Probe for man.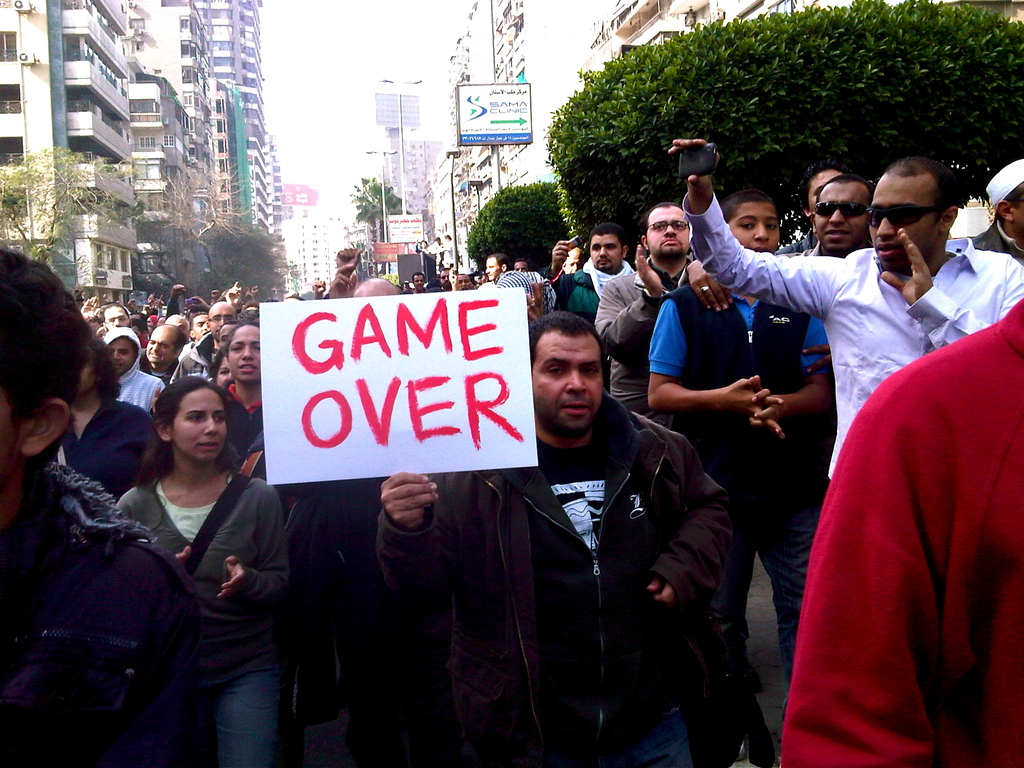
Probe result: x1=78, y1=292, x2=130, y2=337.
